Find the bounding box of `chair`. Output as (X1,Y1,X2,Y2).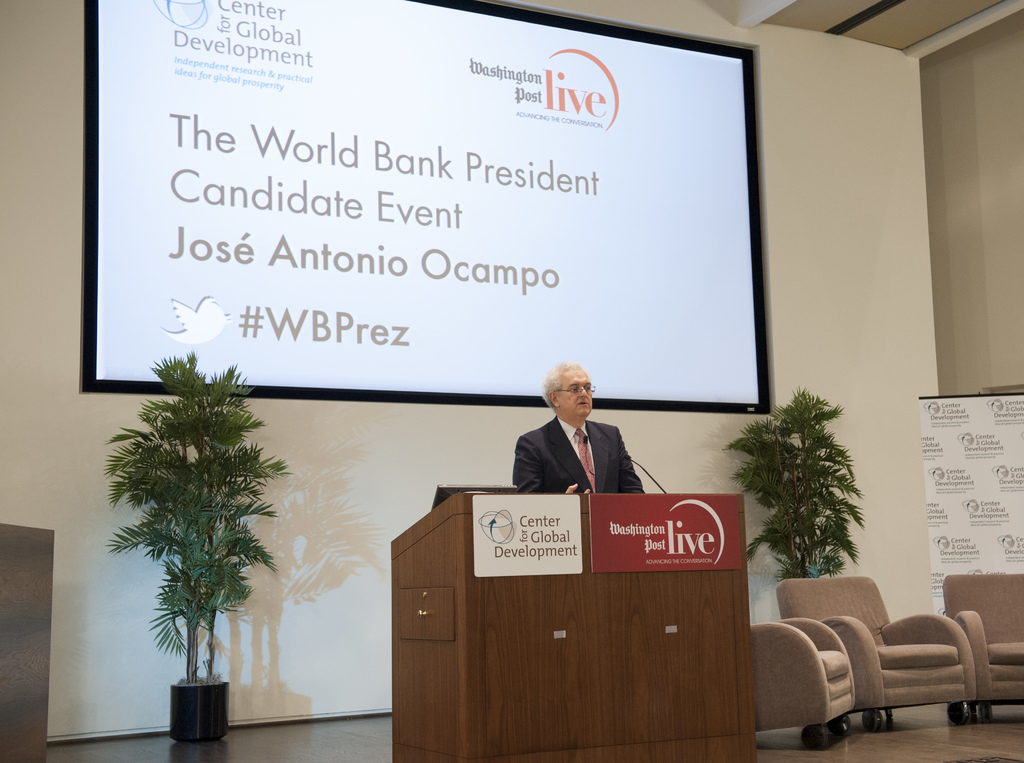
(772,567,979,732).
